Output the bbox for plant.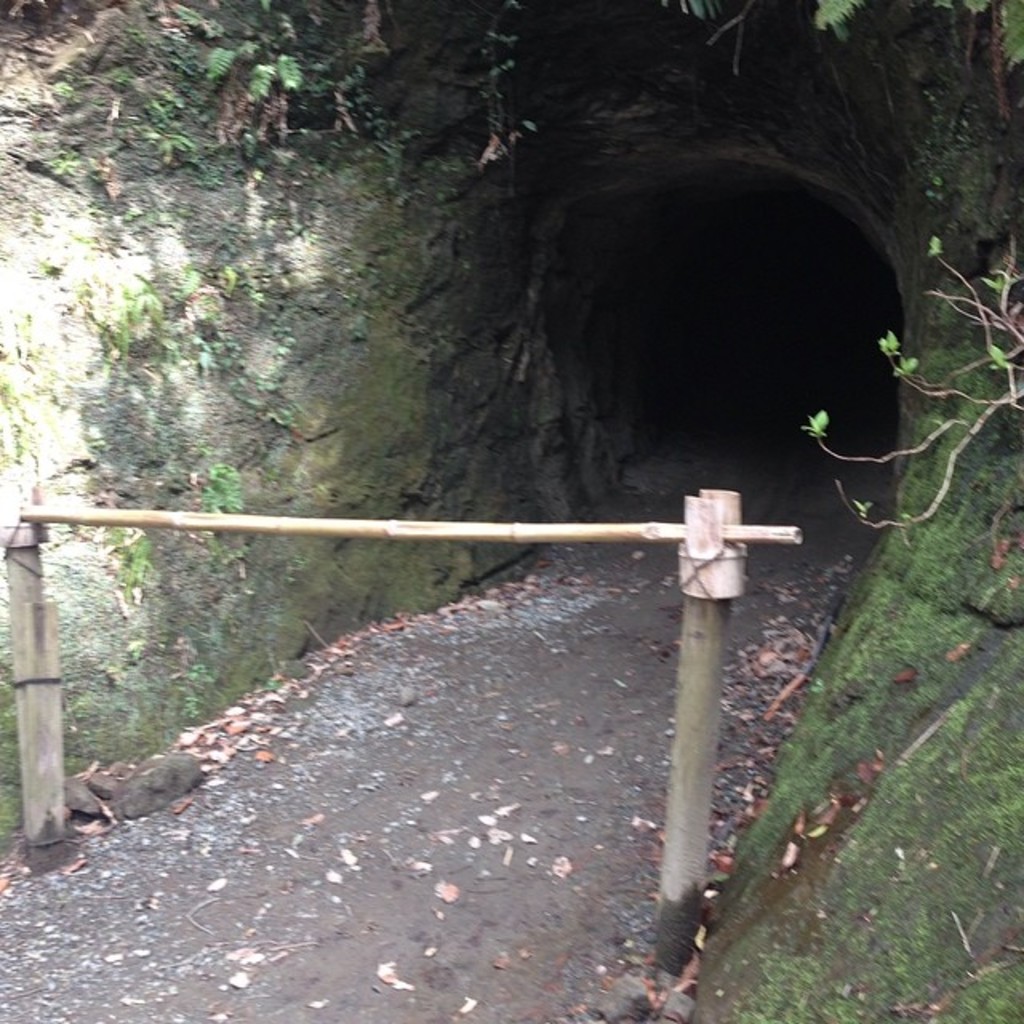
[x1=261, y1=674, x2=282, y2=694].
